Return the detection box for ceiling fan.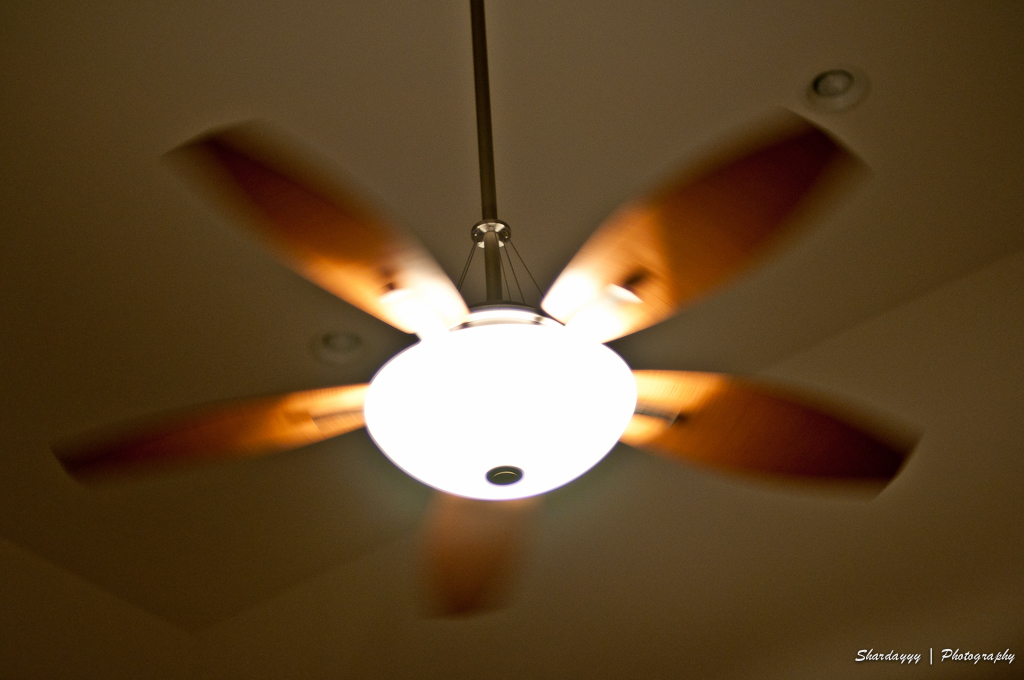
left=51, top=0, right=923, bottom=621.
